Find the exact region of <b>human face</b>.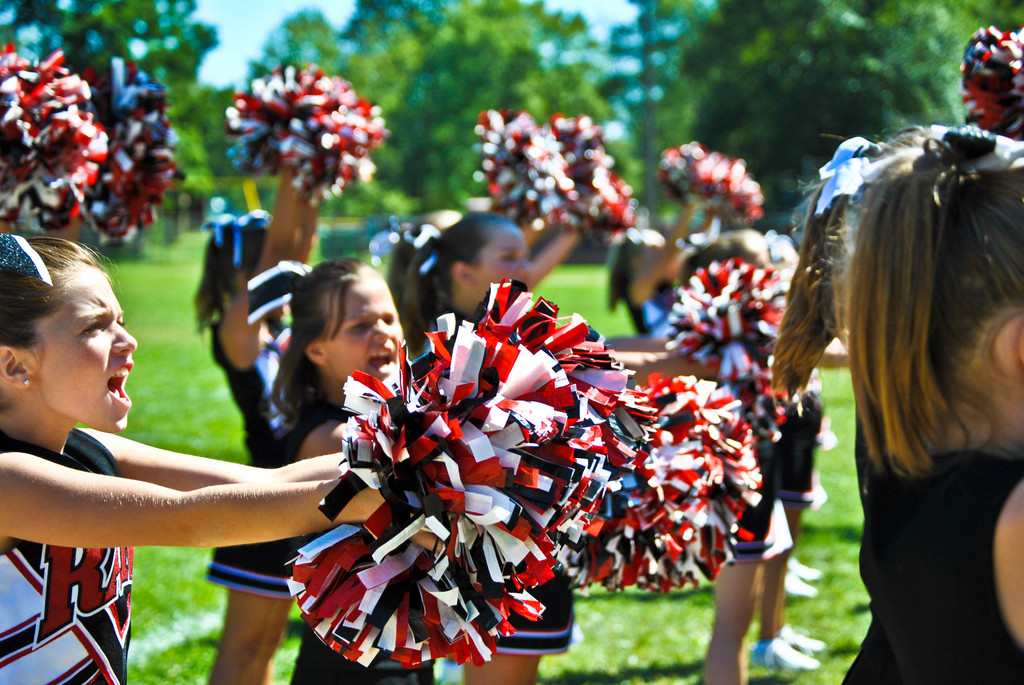
Exact region: rect(326, 274, 410, 383).
